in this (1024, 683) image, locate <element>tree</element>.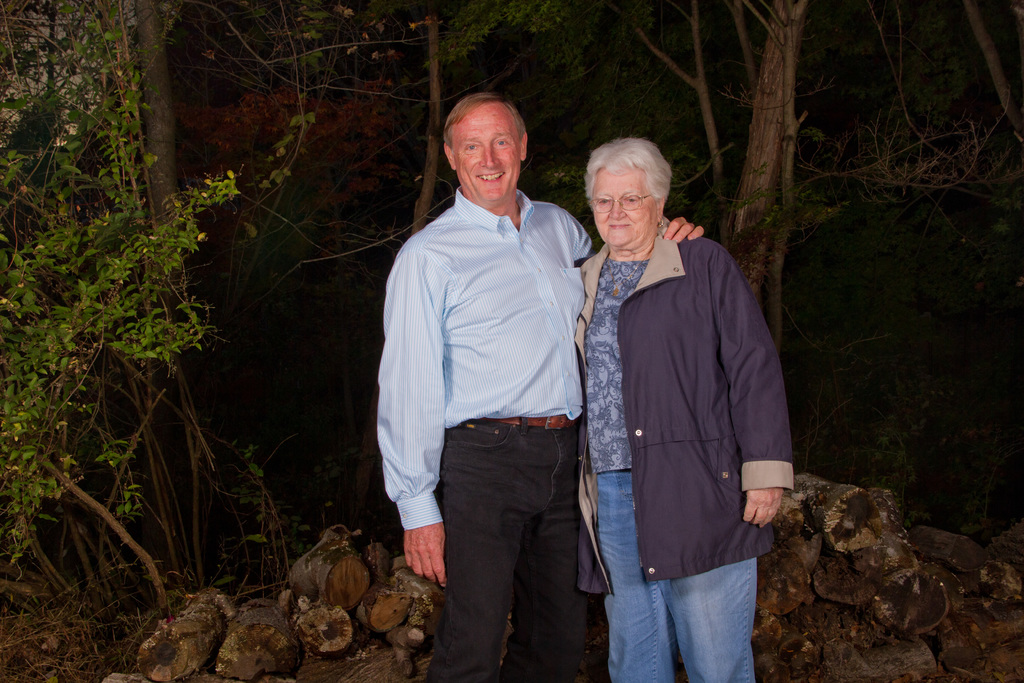
Bounding box: [0, 0, 237, 607].
